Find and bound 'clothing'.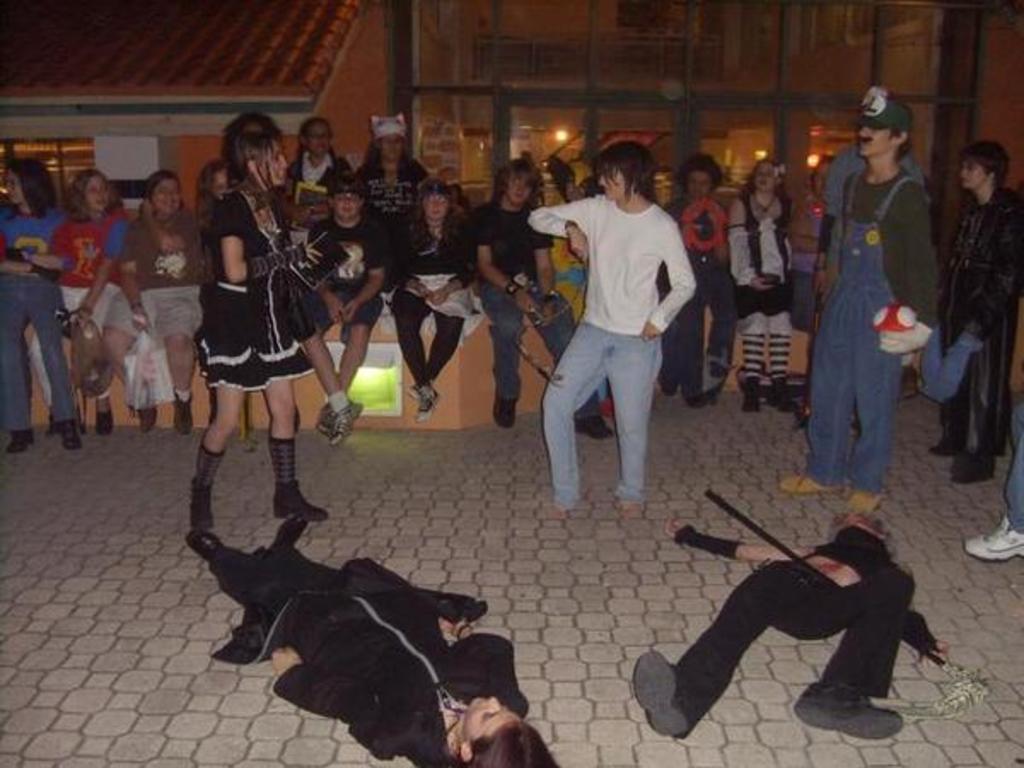
Bound: Rect(664, 522, 944, 742).
